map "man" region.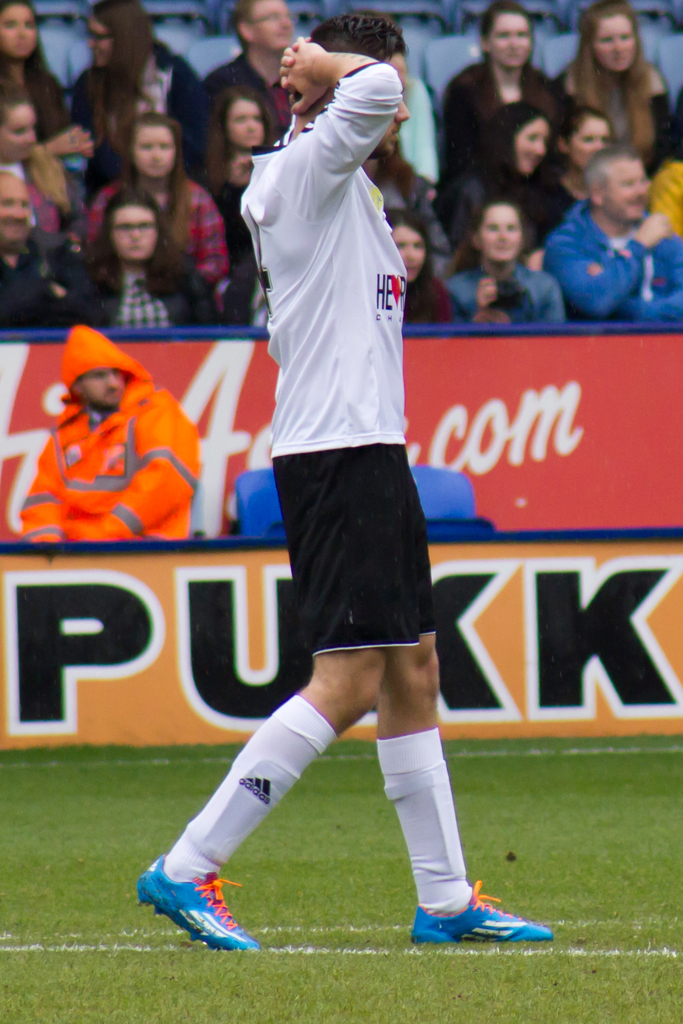
Mapped to box(206, 0, 299, 130).
